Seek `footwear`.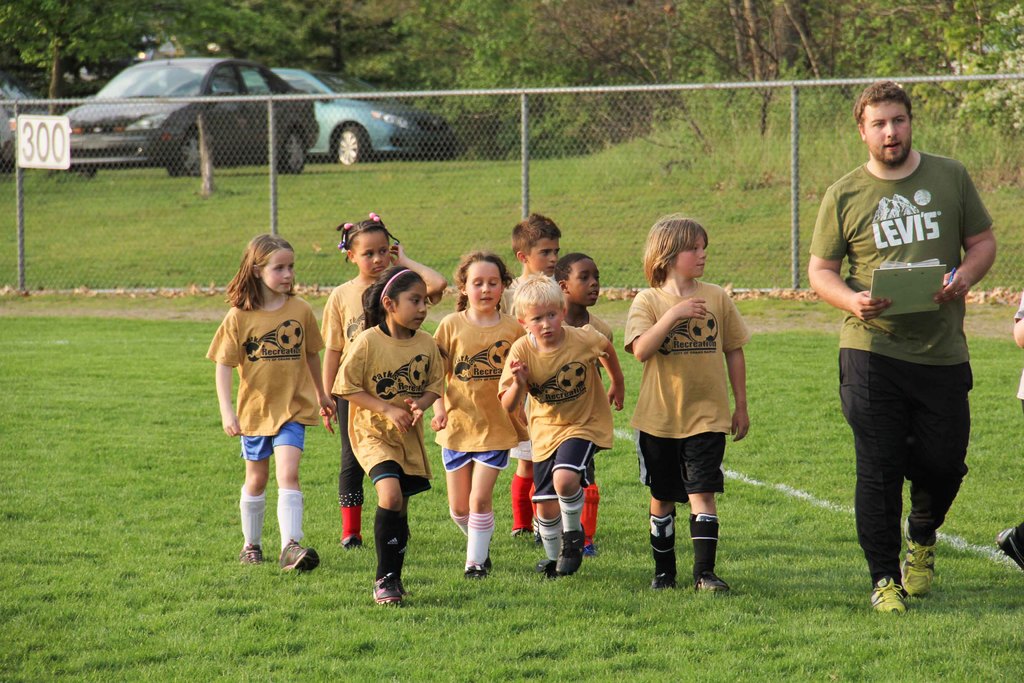
865, 577, 899, 618.
